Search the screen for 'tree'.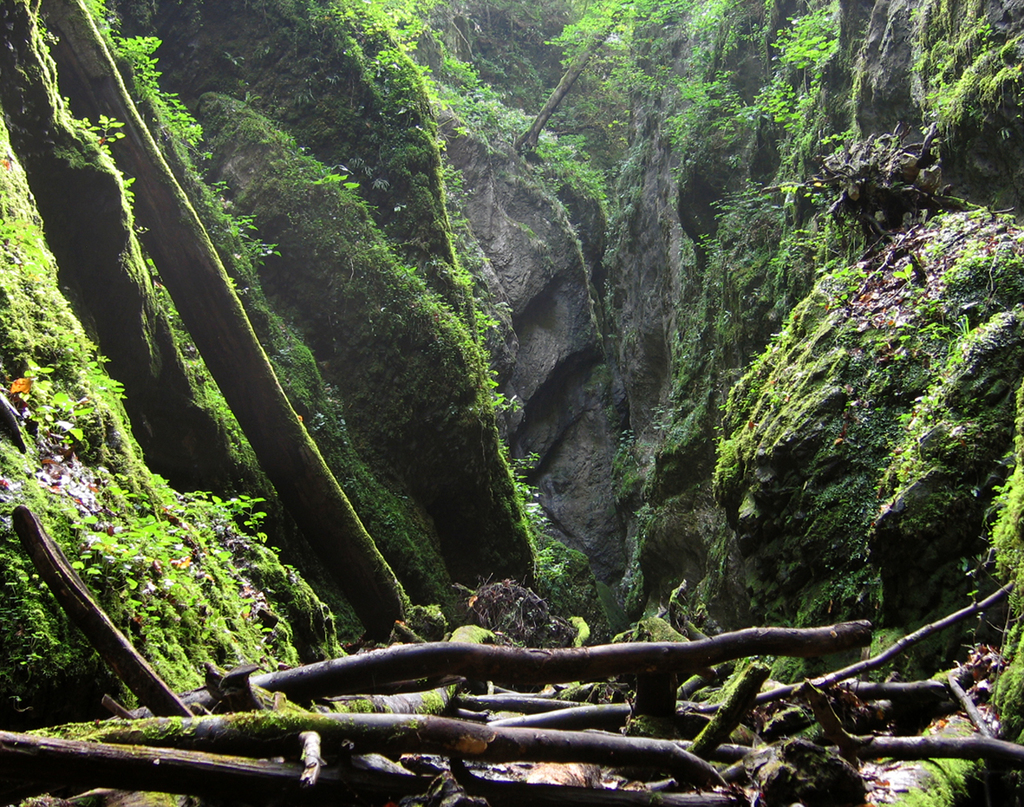
Found at bbox(510, 0, 635, 153).
